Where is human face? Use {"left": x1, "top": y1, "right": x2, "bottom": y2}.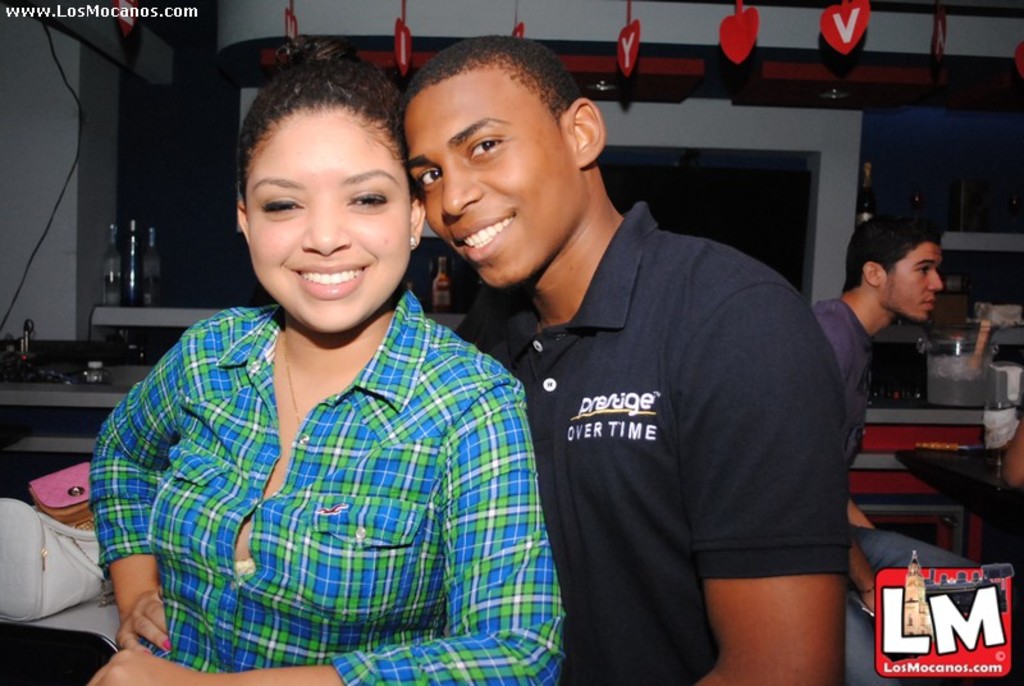
{"left": 396, "top": 73, "right": 580, "bottom": 288}.
